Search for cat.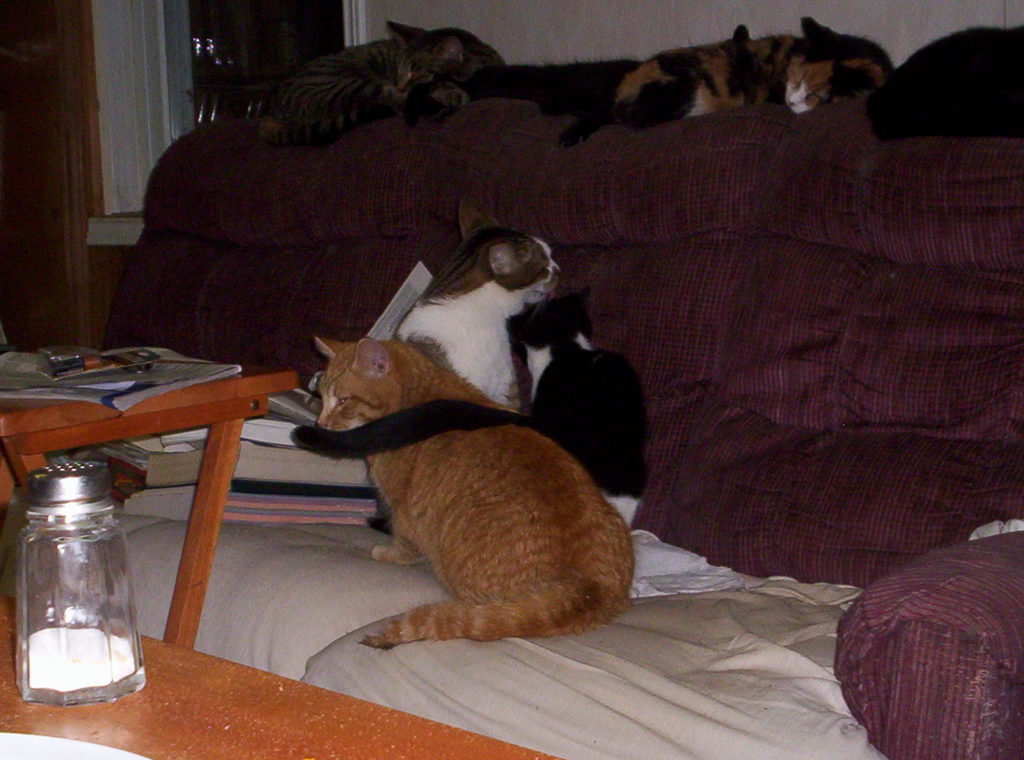
Found at l=399, t=28, r=752, b=153.
